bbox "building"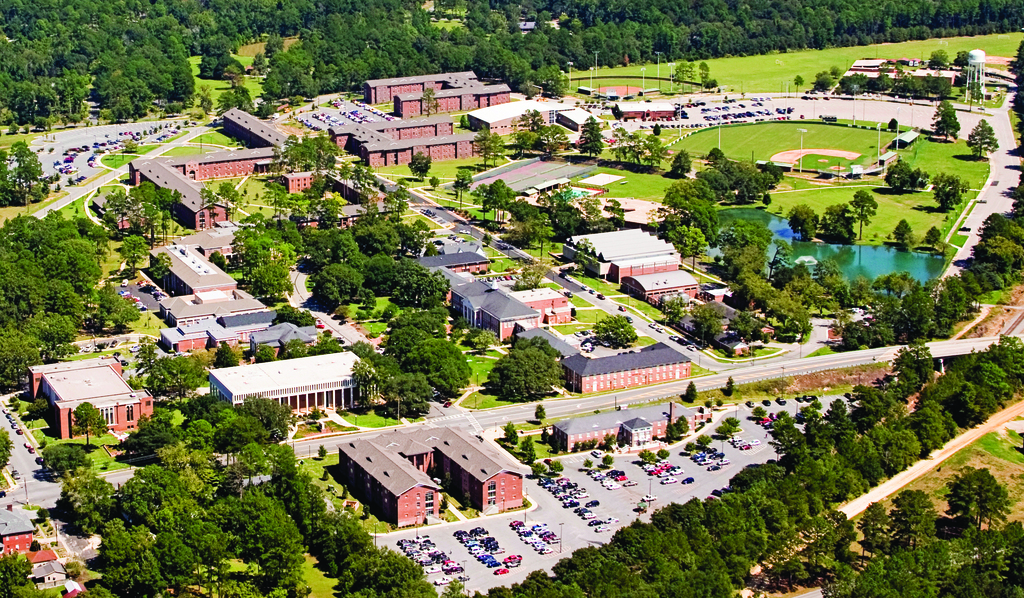
x1=128 y1=143 x2=283 y2=230
